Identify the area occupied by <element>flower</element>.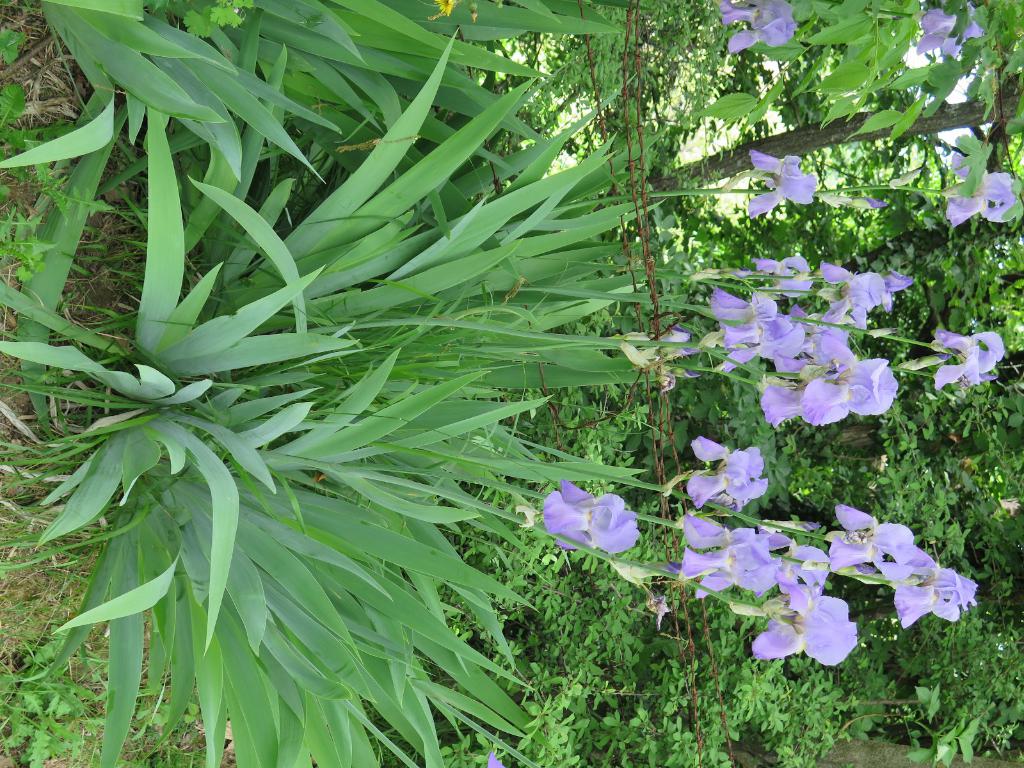
Area: select_region(690, 439, 786, 518).
